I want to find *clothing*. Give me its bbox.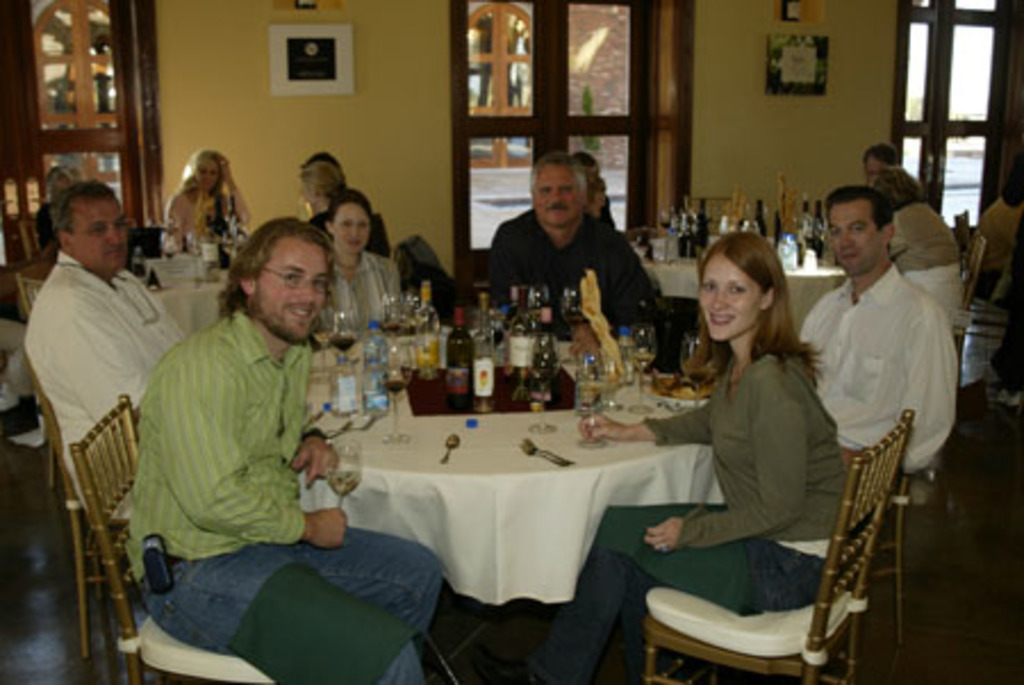
874:205:965:296.
